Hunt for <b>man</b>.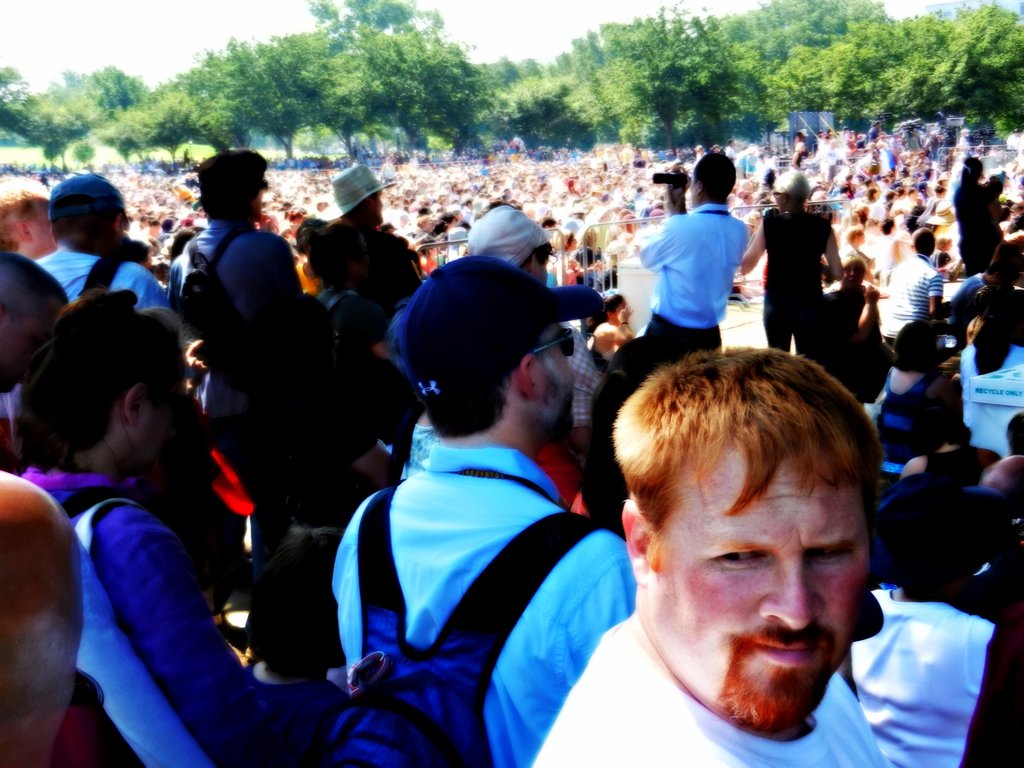
Hunted down at 875 226 950 349.
